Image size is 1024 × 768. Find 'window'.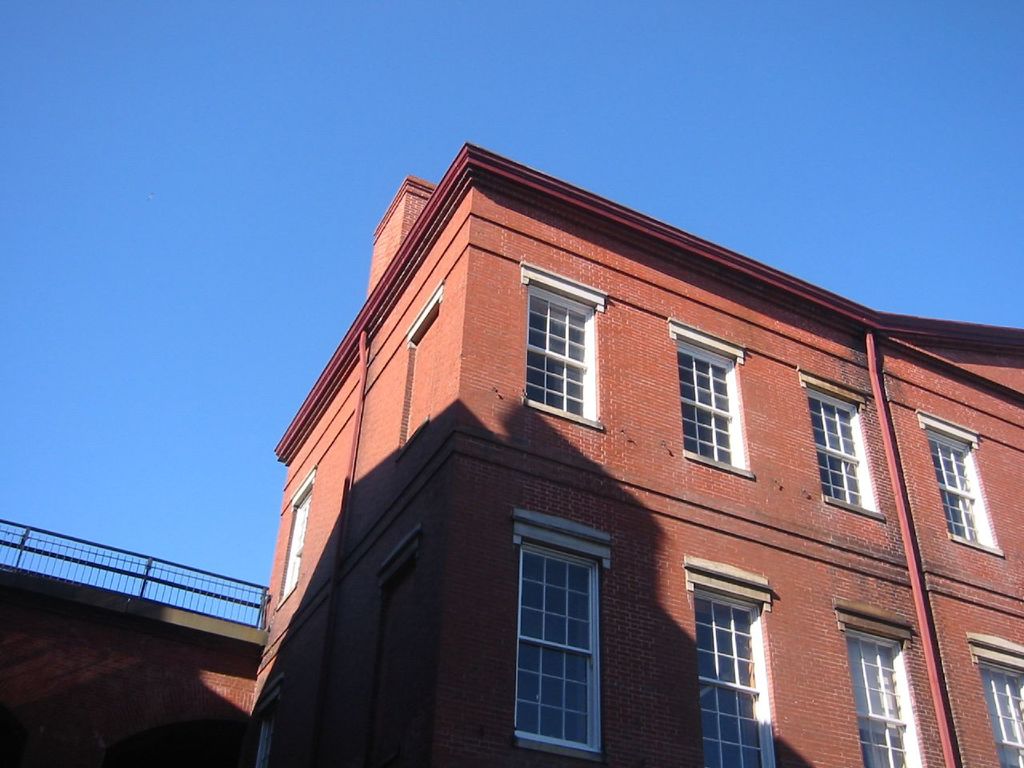
797:367:889:511.
